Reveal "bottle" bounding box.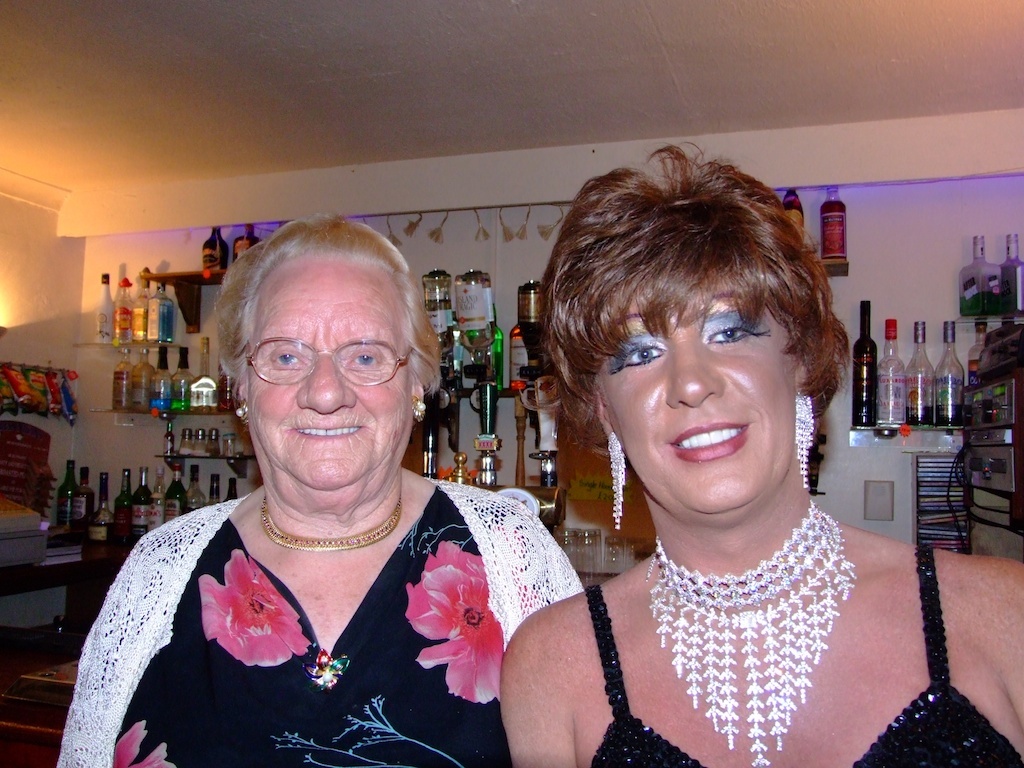
Revealed: <region>961, 237, 1008, 313</region>.
